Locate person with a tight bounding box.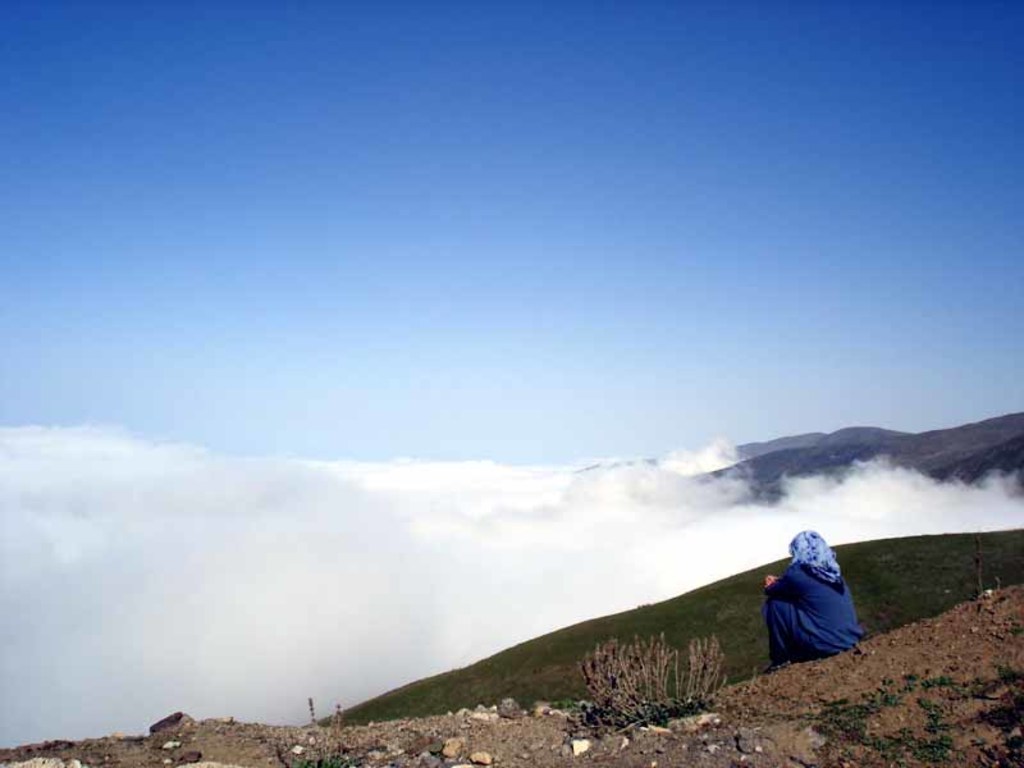
BBox(746, 517, 882, 675).
